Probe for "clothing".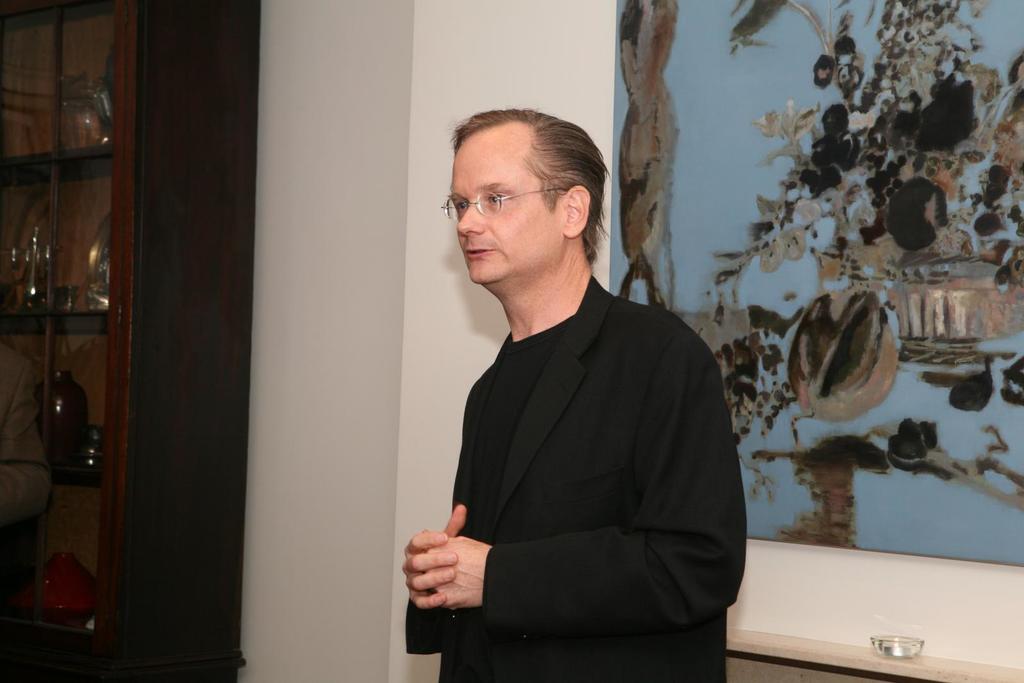
Probe result: 399:262:751:682.
